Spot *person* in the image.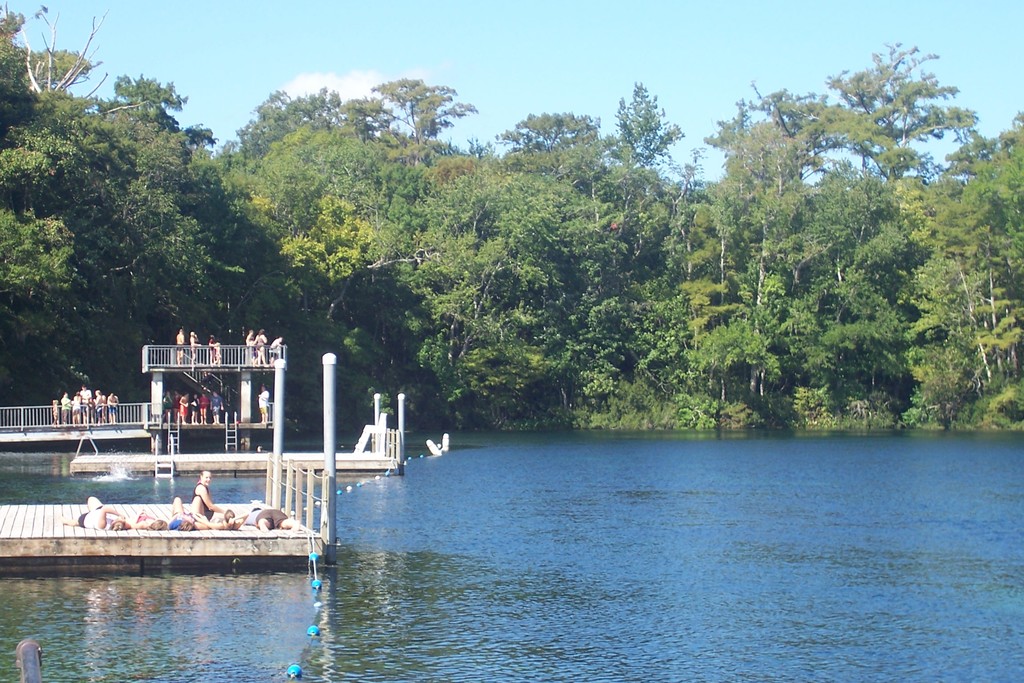
*person* found at l=167, t=495, r=200, b=531.
